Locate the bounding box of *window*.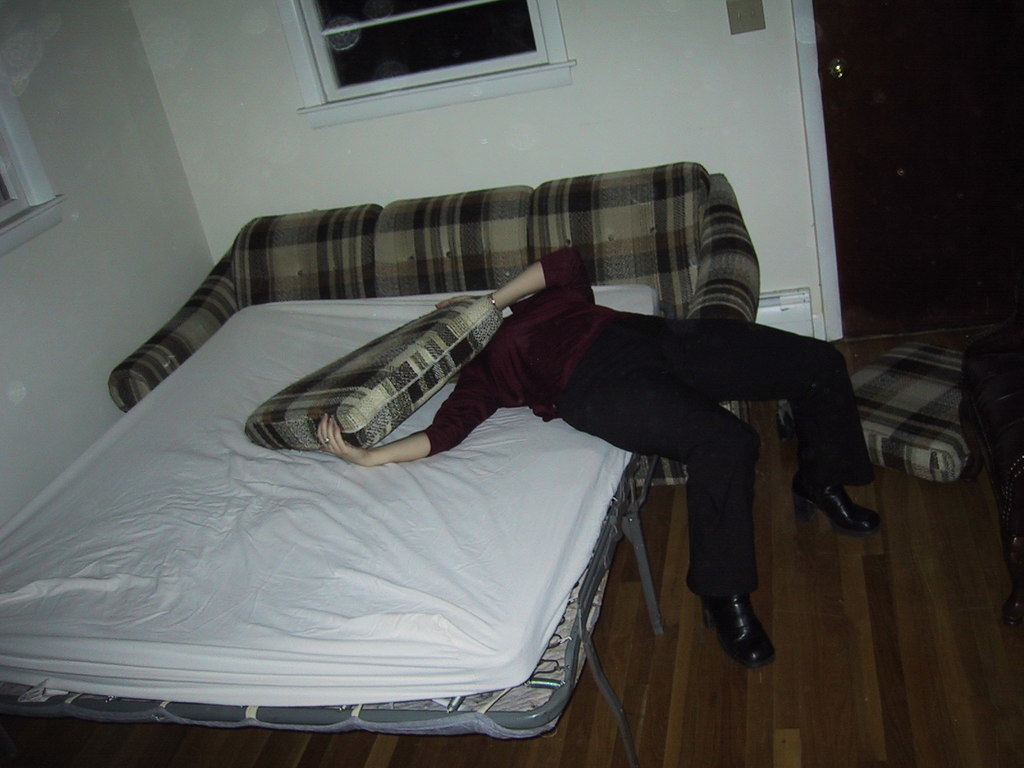
Bounding box: rect(0, 47, 77, 264).
